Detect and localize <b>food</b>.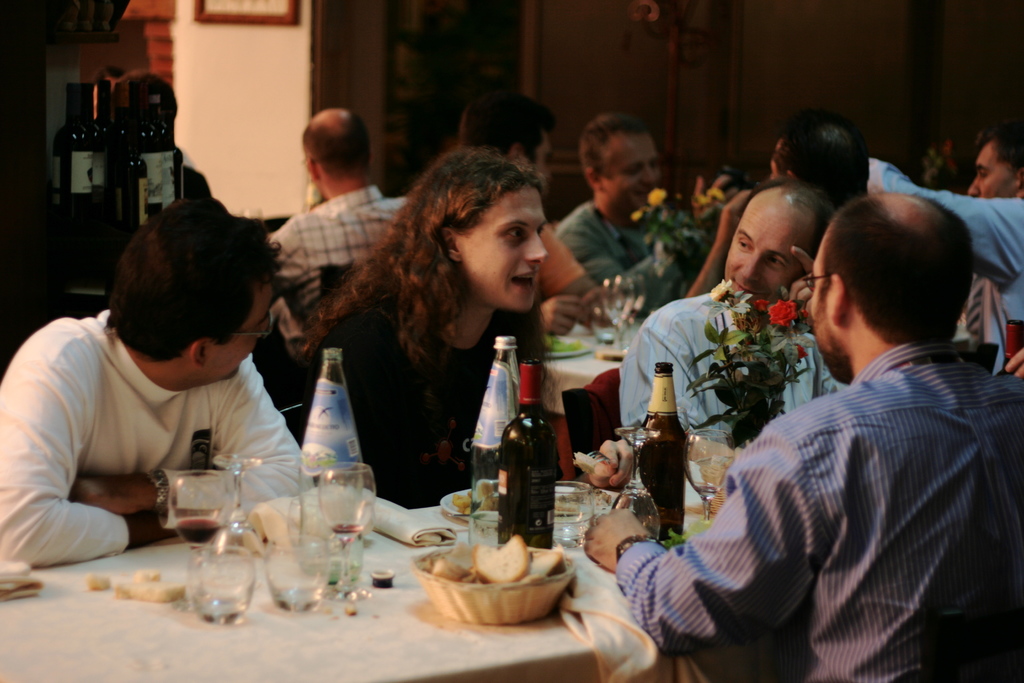
Localized at {"x1": 572, "y1": 450, "x2": 598, "y2": 475}.
